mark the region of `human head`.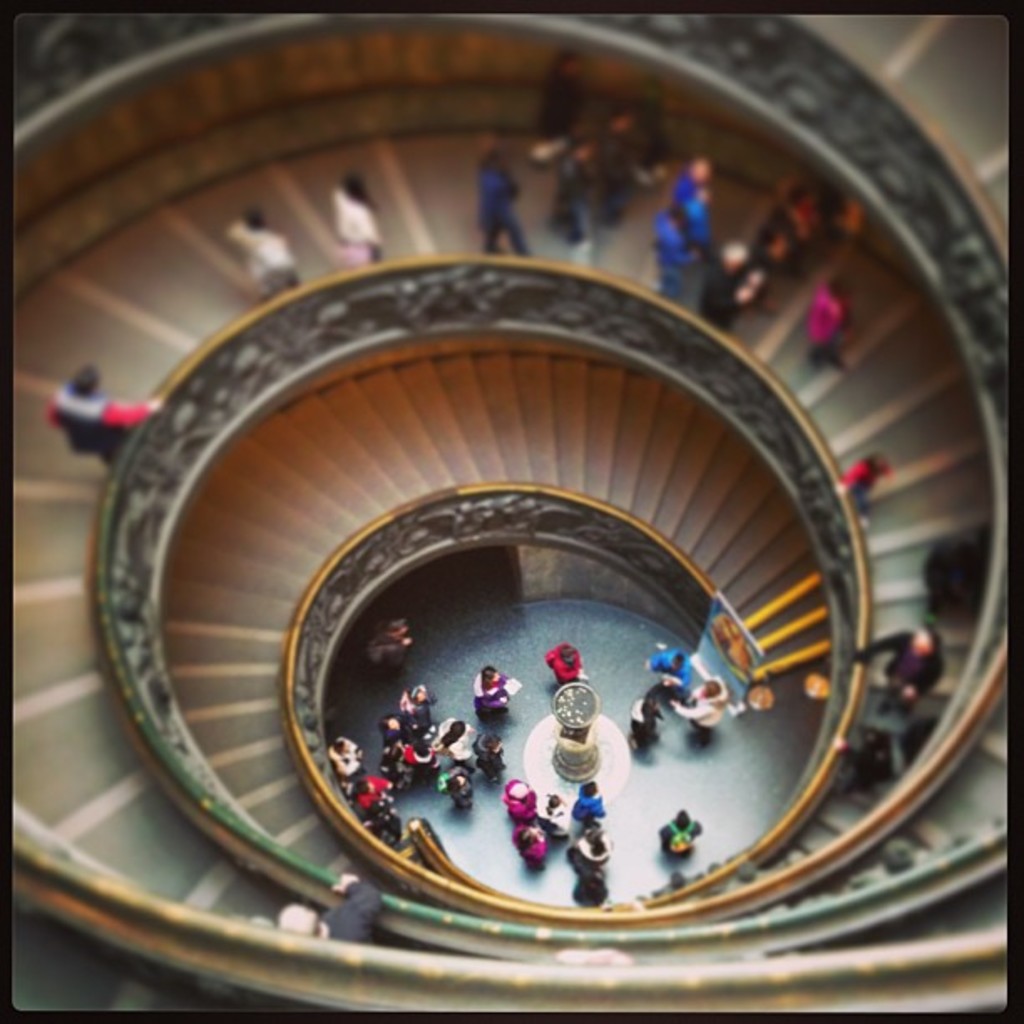
Region: 480,730,504,753.
